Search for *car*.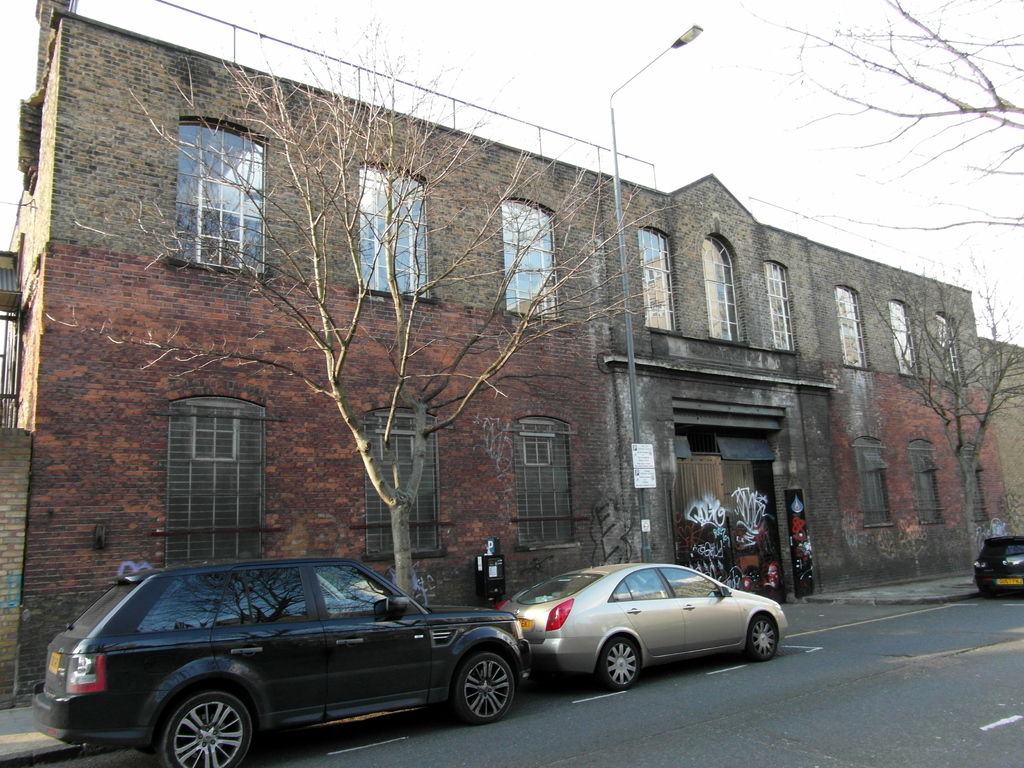
Found at [left=968, top=528, right=1023, bottom=593].
